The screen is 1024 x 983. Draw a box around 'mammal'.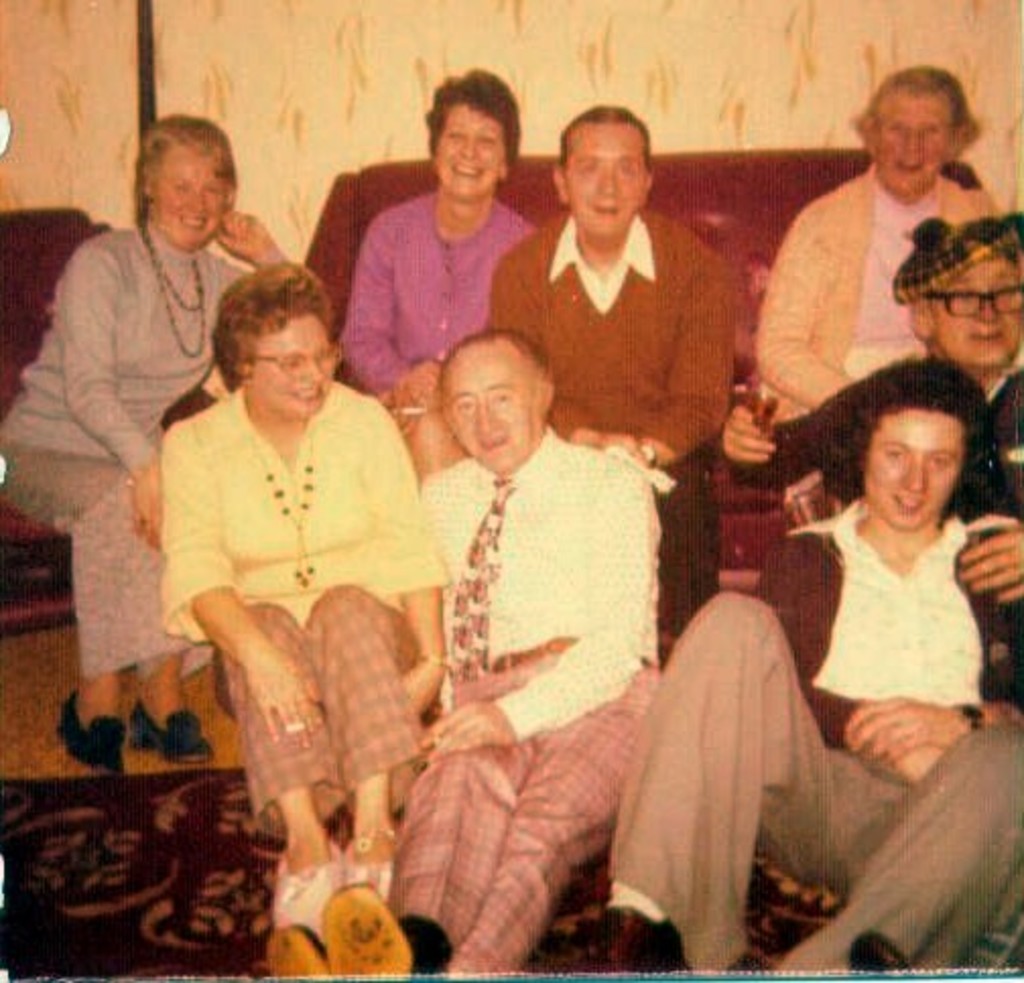
{"x1": 746, "y1": 61, "x2": 1002, "y2": 455}.
